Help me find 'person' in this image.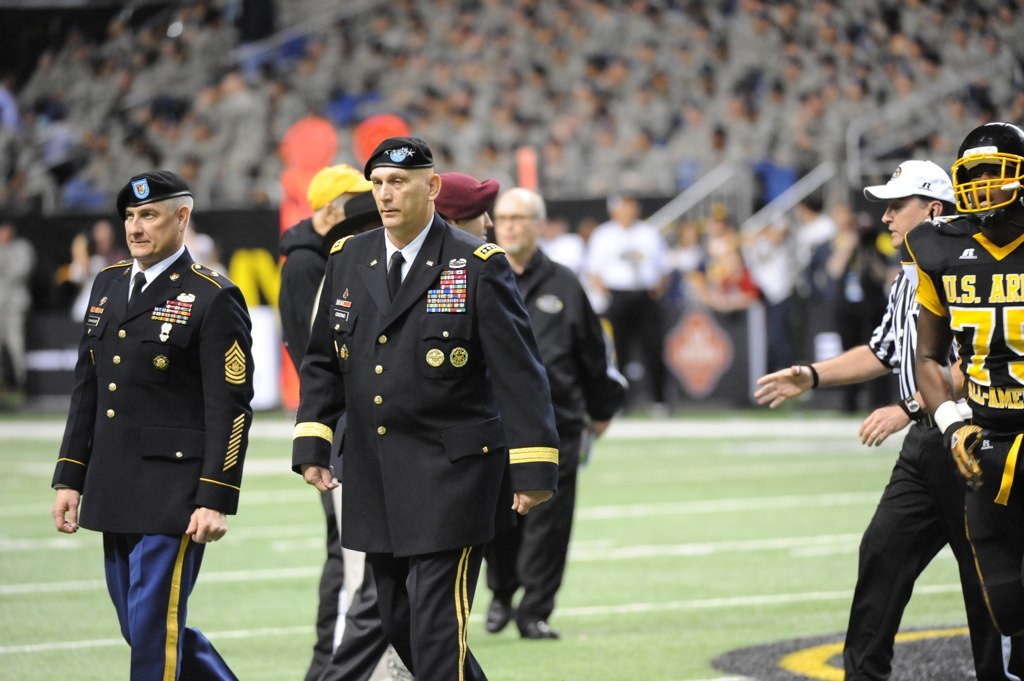
Found it: x1=913, y1=109, x2=1023, y2=680.
